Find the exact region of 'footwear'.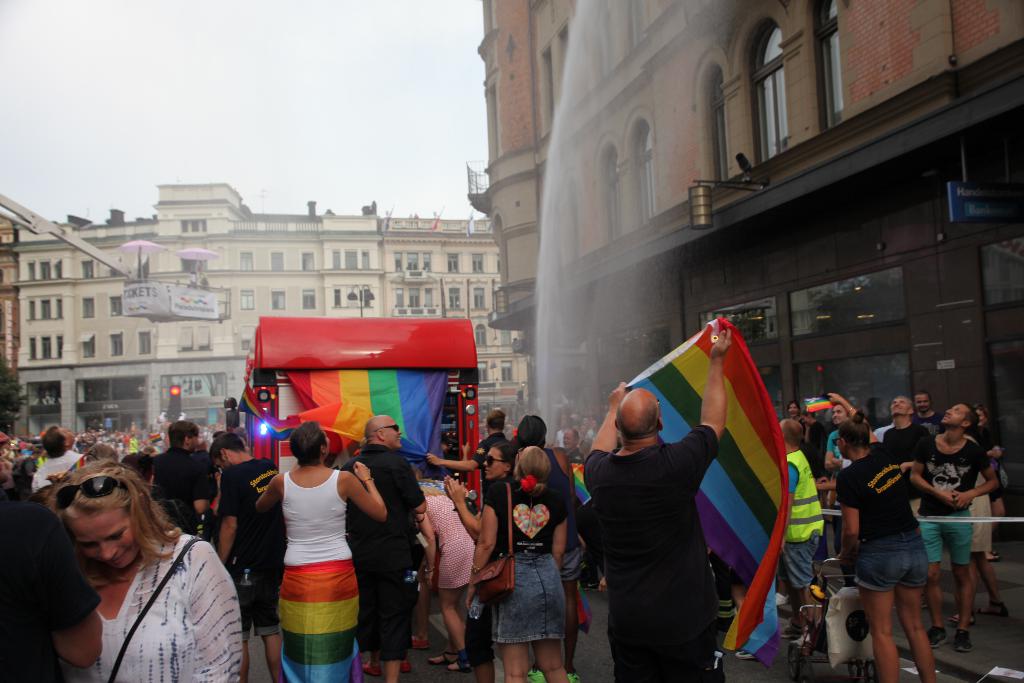
Exact region: (x1=975, y1=599, x2=1010, y2=617).
